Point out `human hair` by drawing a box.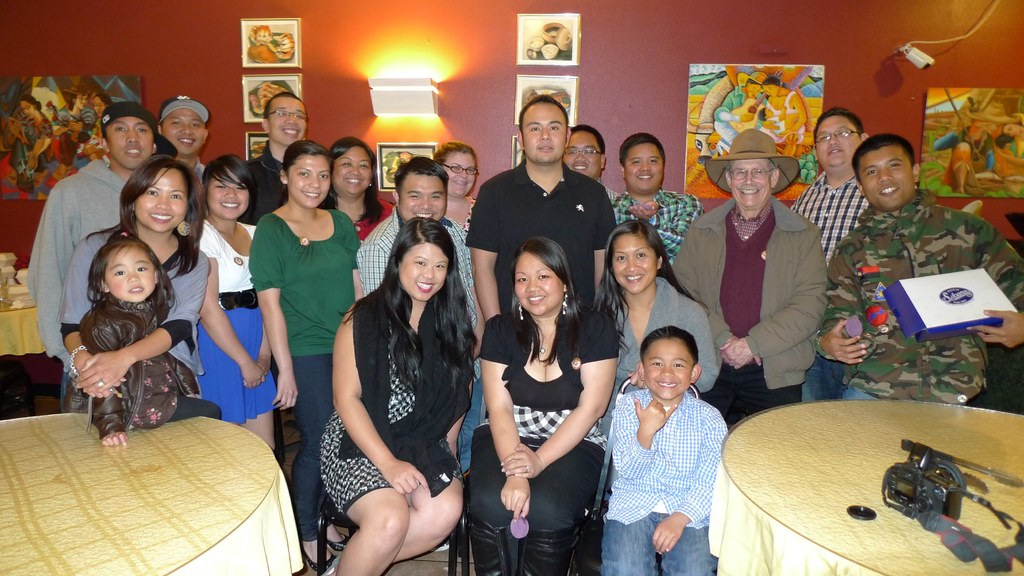
select_region(511, 235, 582, 363).
